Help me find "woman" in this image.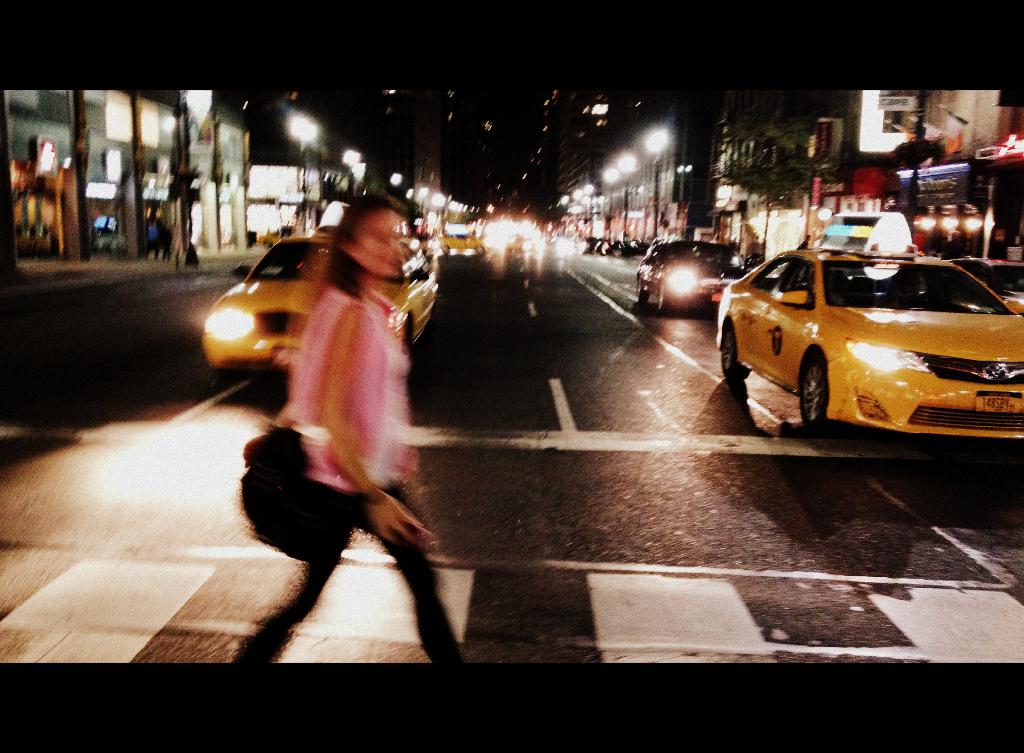
Found it: [211, 196, 441, 636].
